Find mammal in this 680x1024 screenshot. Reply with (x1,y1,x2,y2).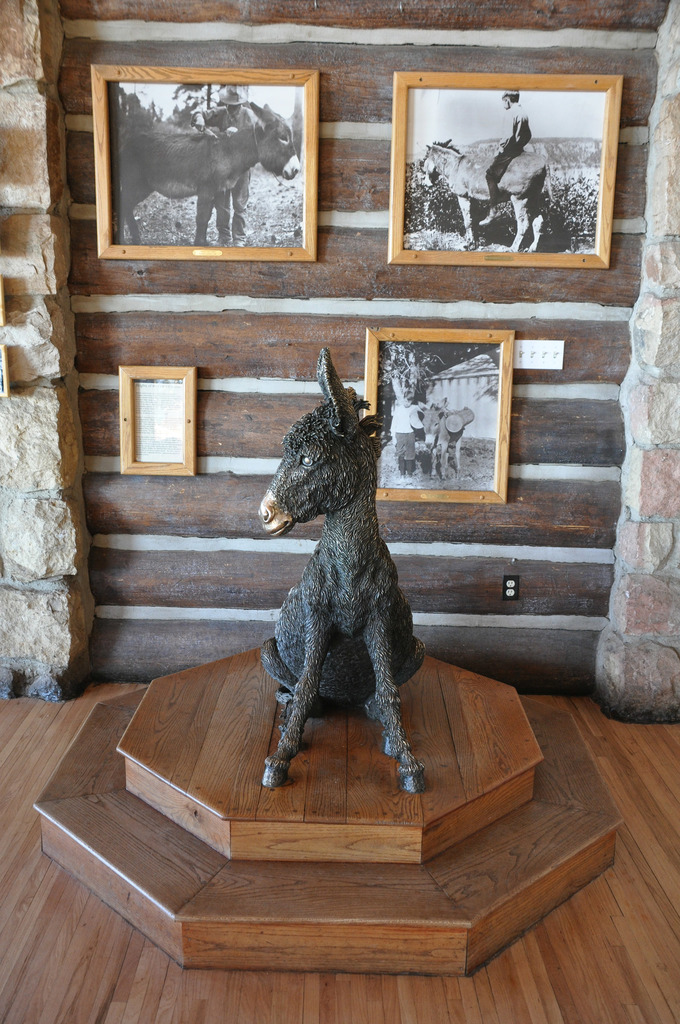
(109,96,300,243).
